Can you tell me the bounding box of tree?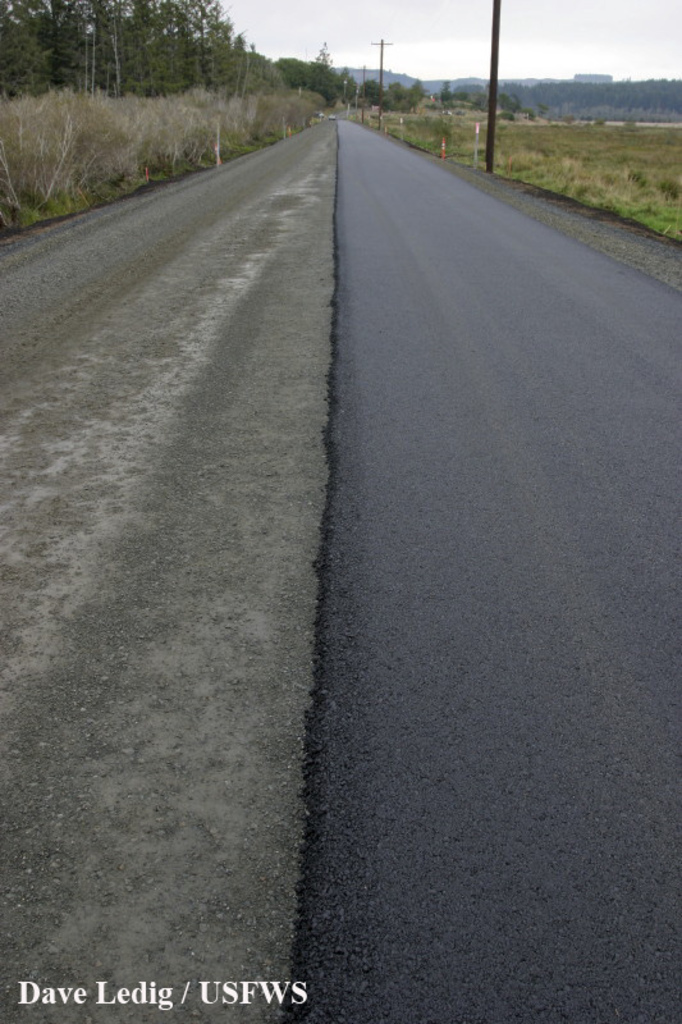
[x1=357, y1=78, x2=393, y2=100].
